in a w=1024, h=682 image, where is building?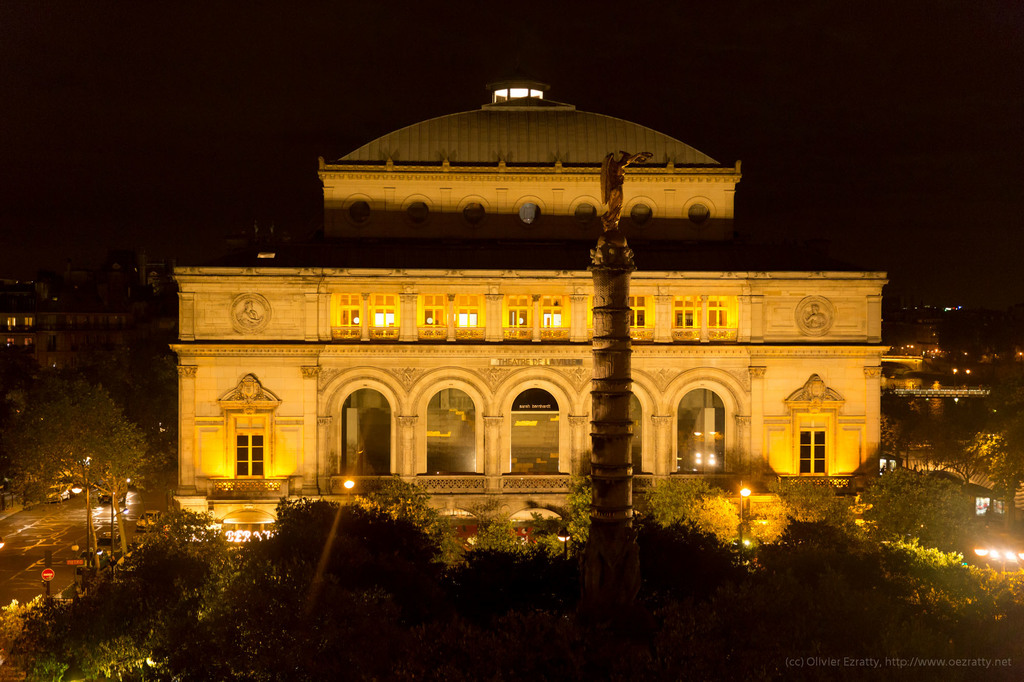
rect(4, 305, 144, 374).
